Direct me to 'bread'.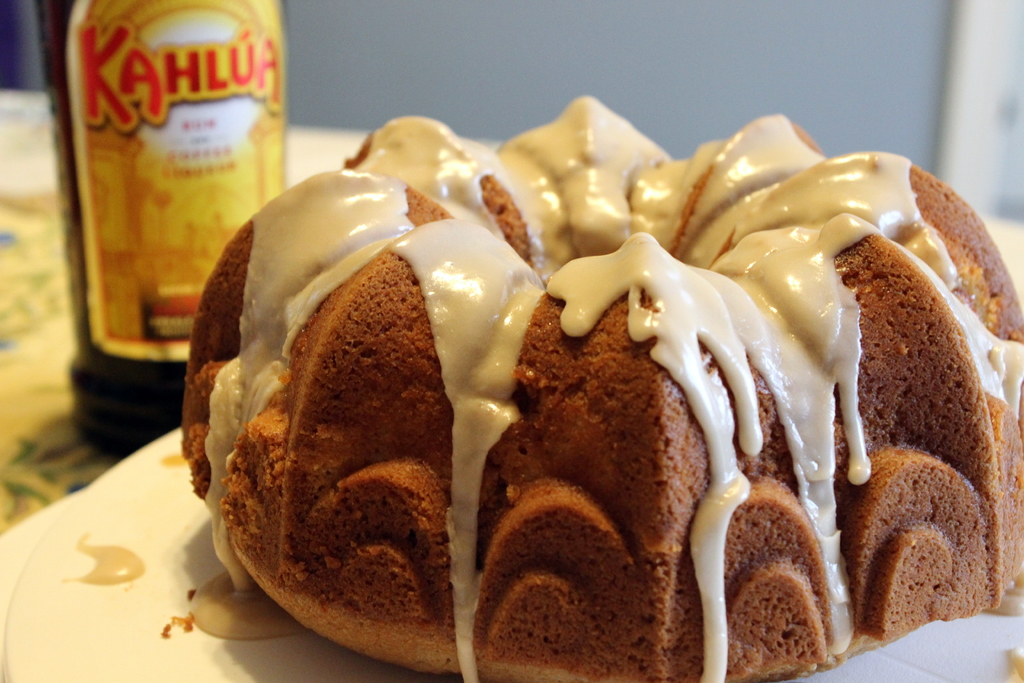
Direction: bbox=[178, 97, 1023, 682].
